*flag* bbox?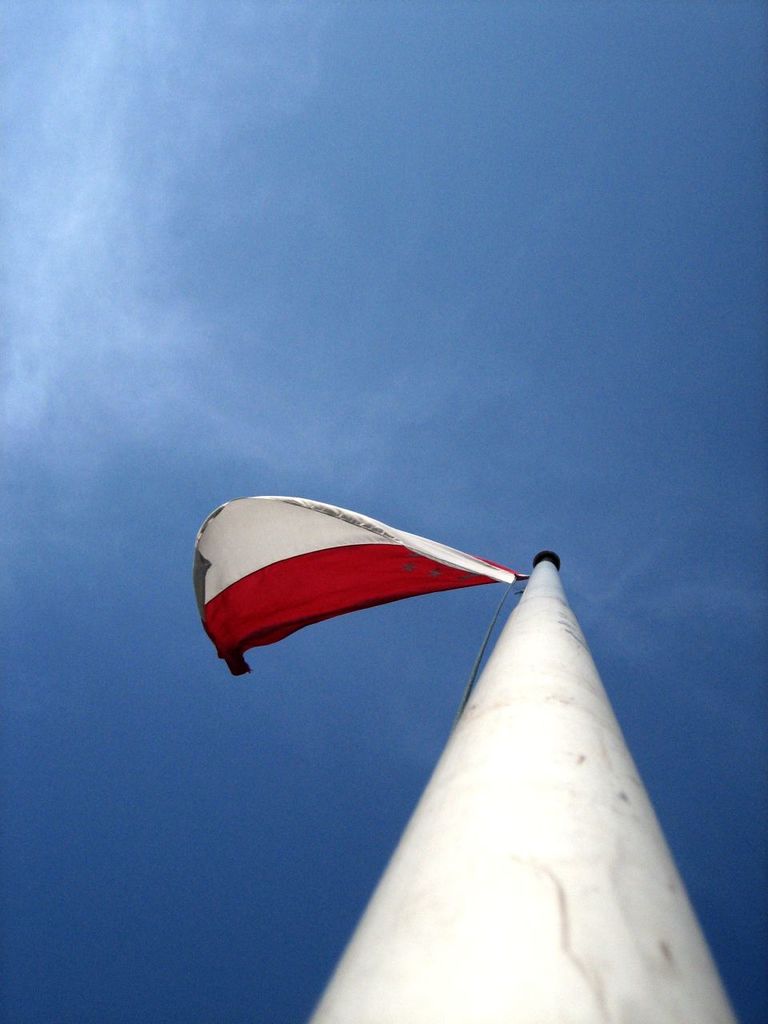
<box>190,494,495,685</box>
